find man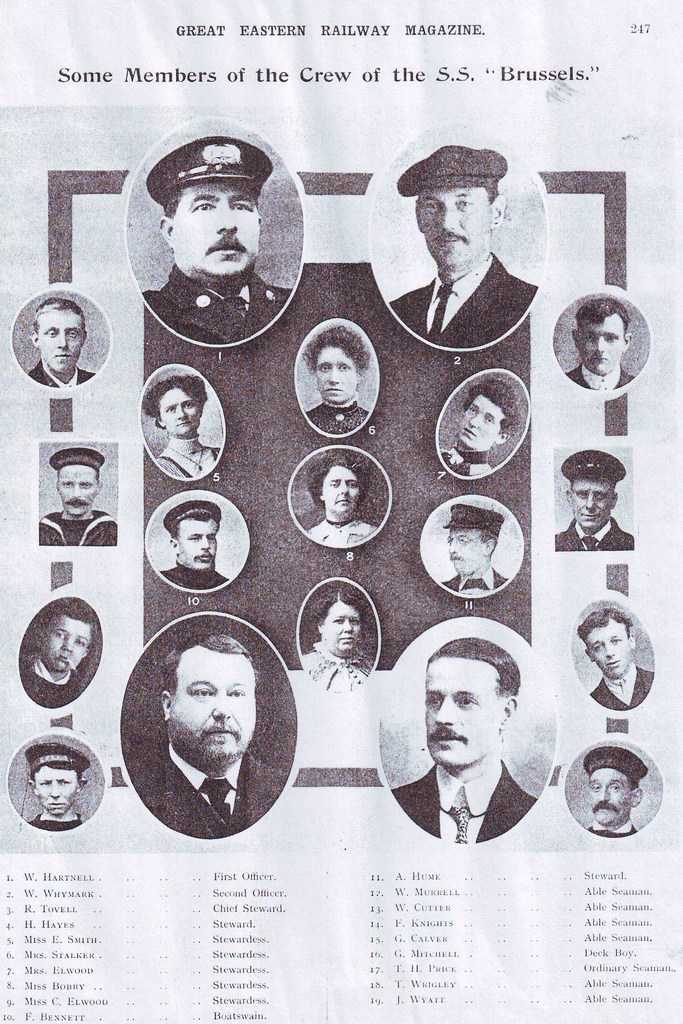
bbox(154, 484, 218, 584)
